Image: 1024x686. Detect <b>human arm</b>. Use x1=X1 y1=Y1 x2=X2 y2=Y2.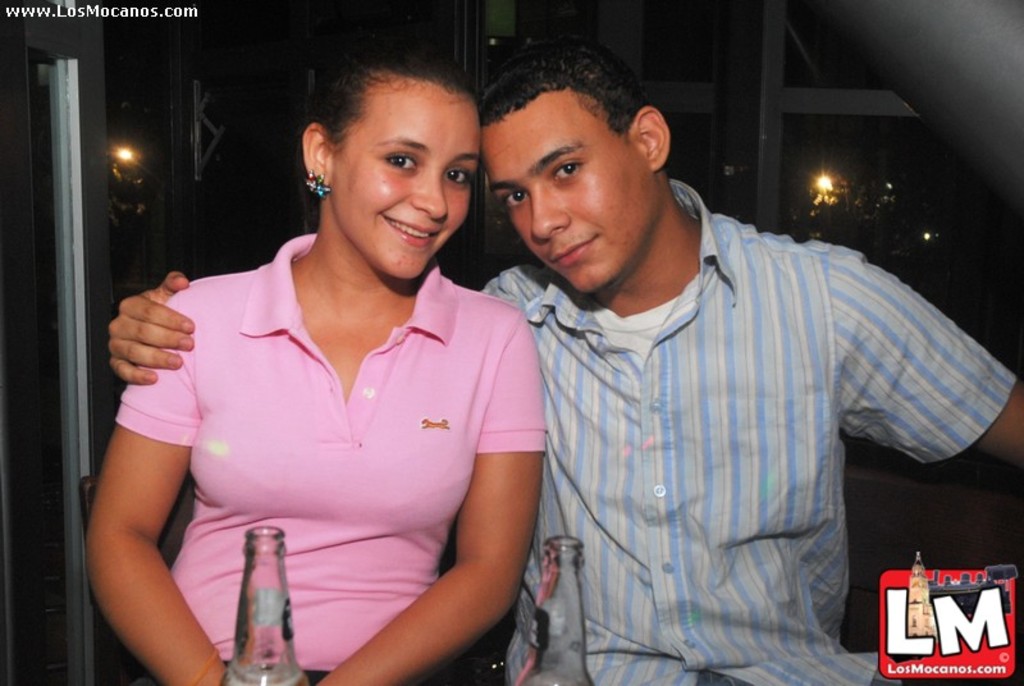
x1=310 y1=311 x2=552 y2=685.
